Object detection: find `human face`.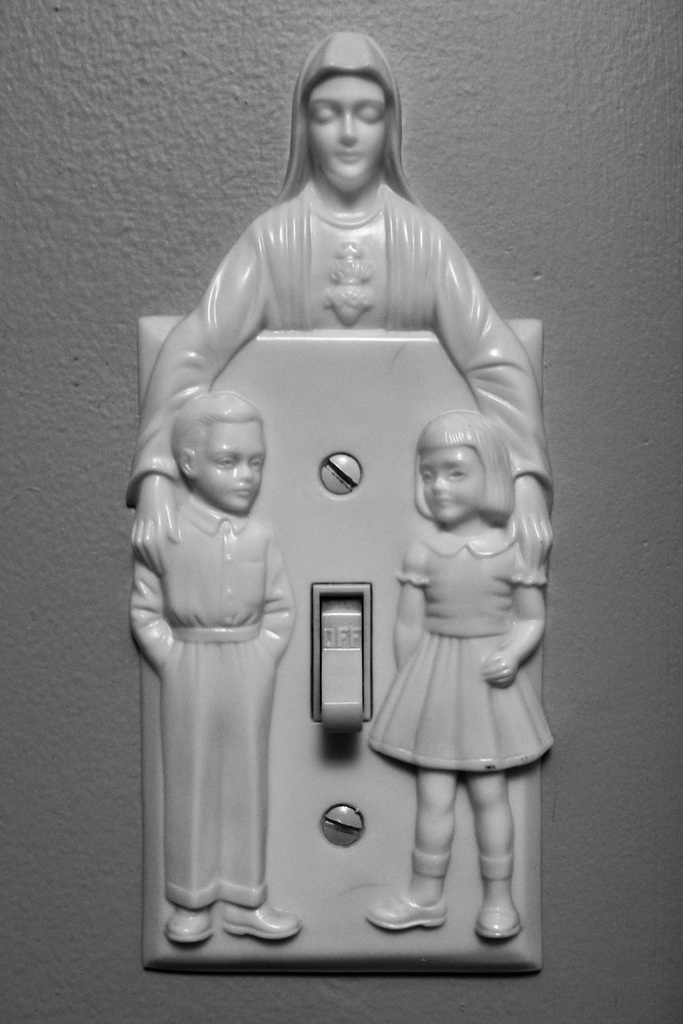
<box>424,445,488,524</box>.
